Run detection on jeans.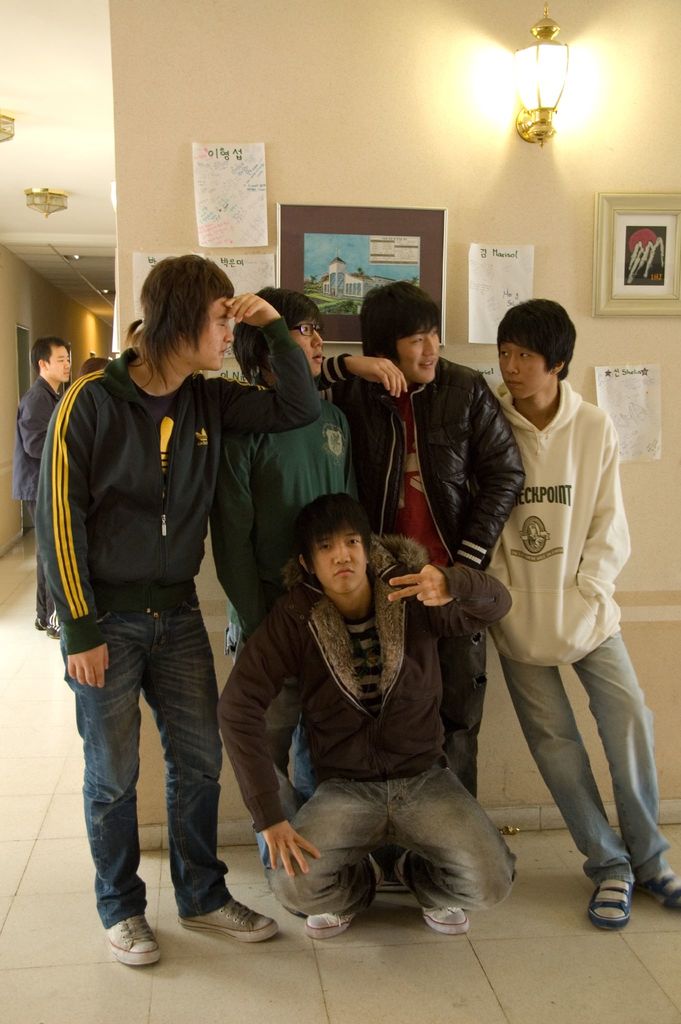
Result: box=[224, 605, 258, 860].
